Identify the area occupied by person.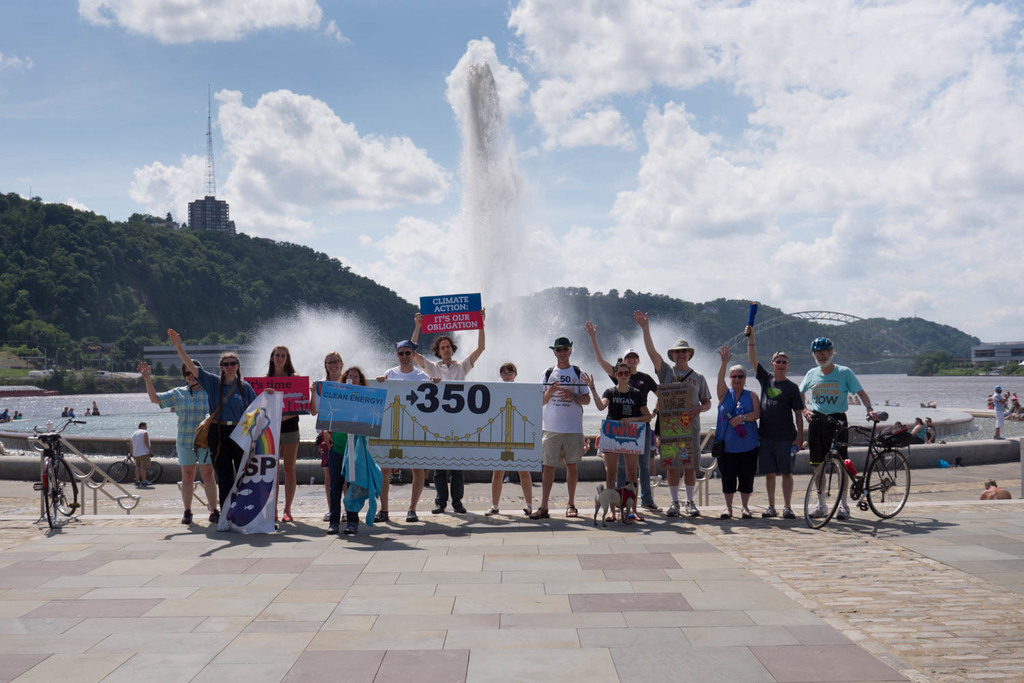
Area: <region>713, 343, 759, 519</region>.
